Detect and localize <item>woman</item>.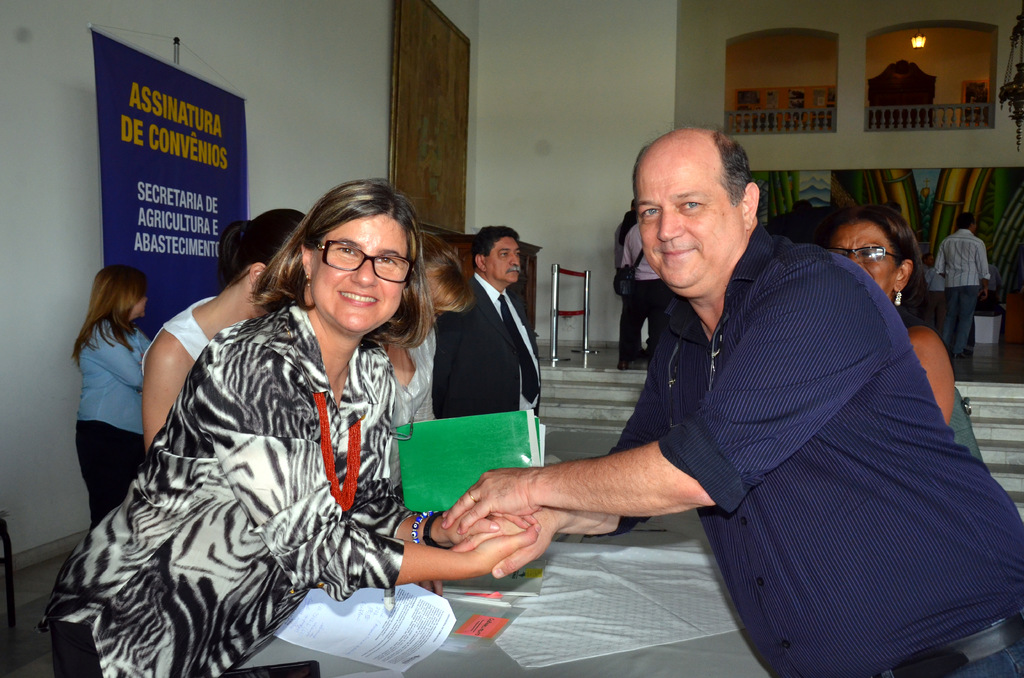
Localized at <box>373,226,474,502</box>.
